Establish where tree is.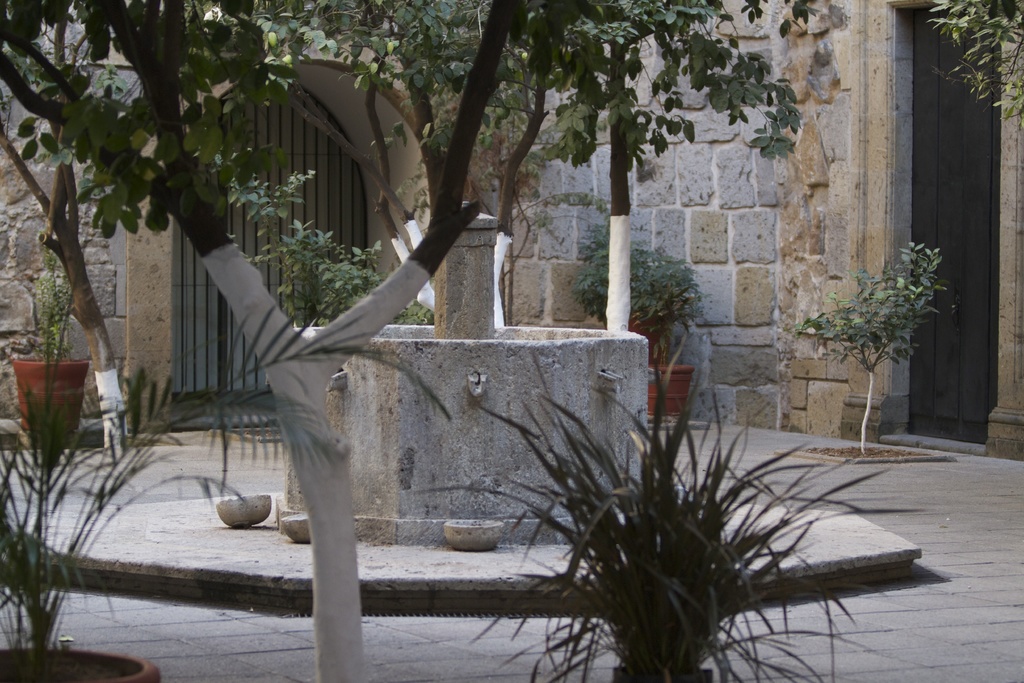
Established at [x1=917, y1=0, x2=1023, y2=124].
